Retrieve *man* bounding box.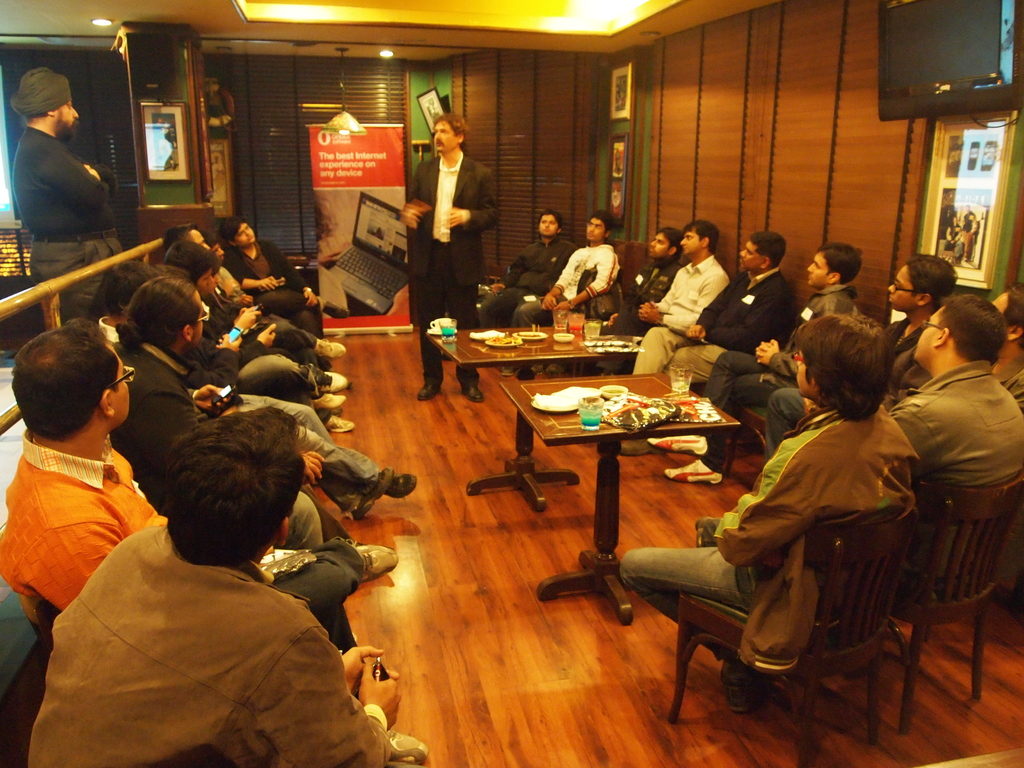
Bounding box: [x1=87, y1=262, x2=417, y2=521].
